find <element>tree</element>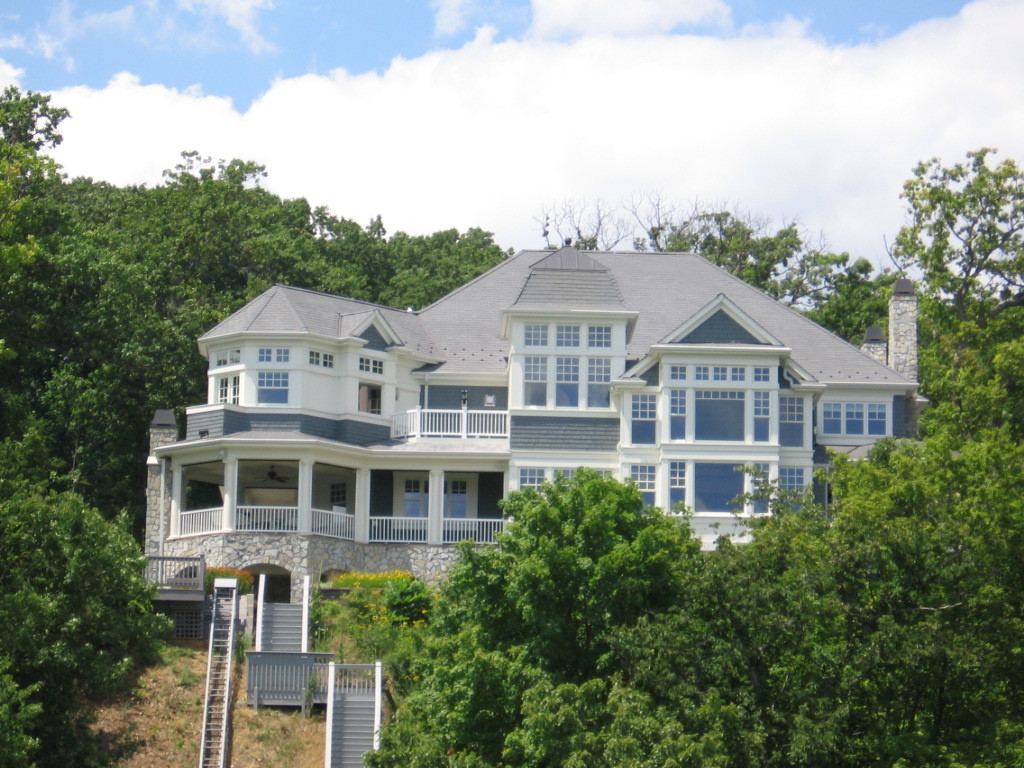
{"x1": 291, "y1": 194, "x2": 378, "y2": 305}
